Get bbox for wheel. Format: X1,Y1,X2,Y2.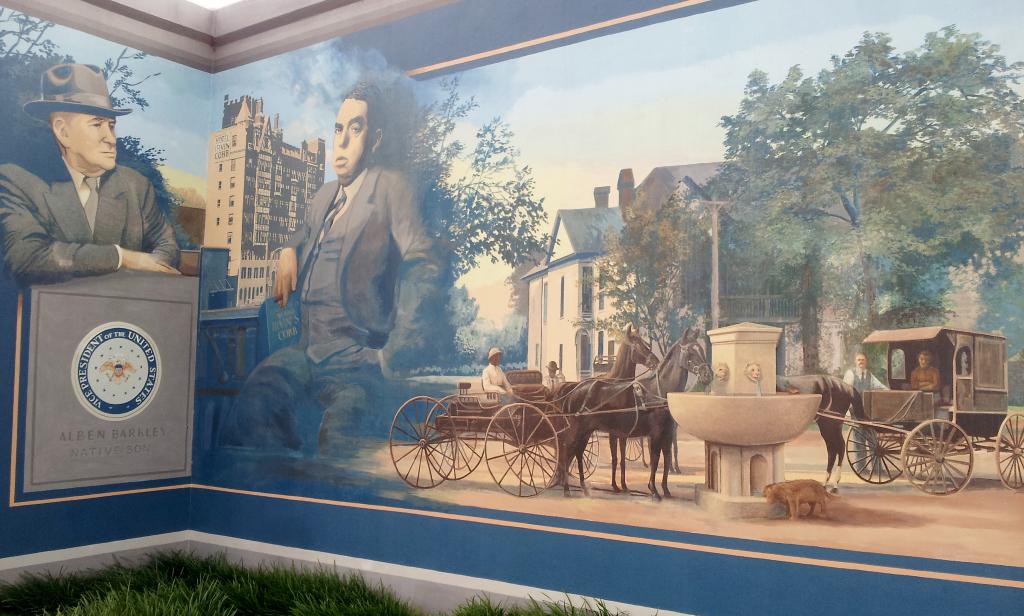
388,391,458,485.
